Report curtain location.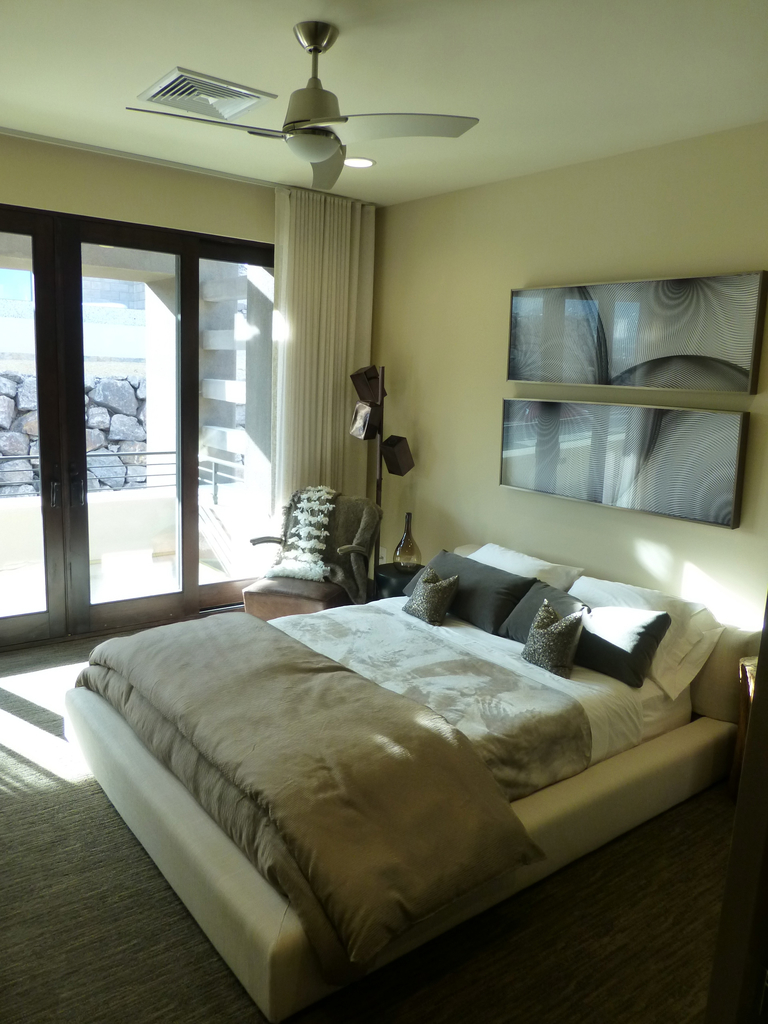
Report: x1=268, y1=189, x2=386, y2=544.
